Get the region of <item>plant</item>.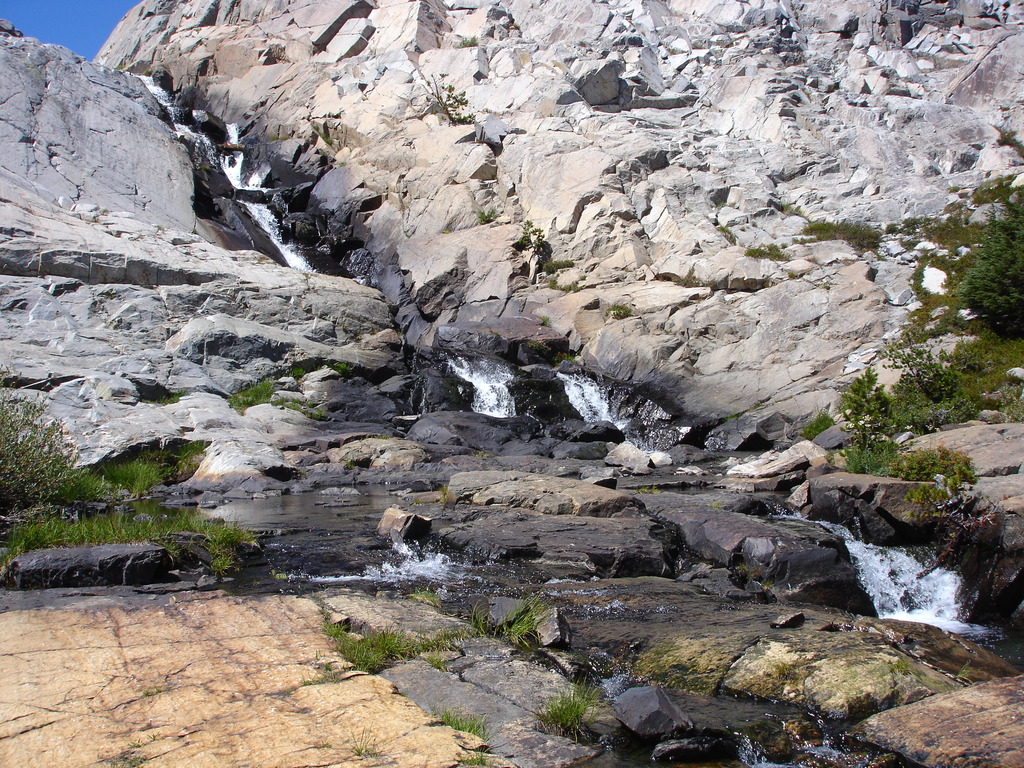
(875,324,1023,421).
